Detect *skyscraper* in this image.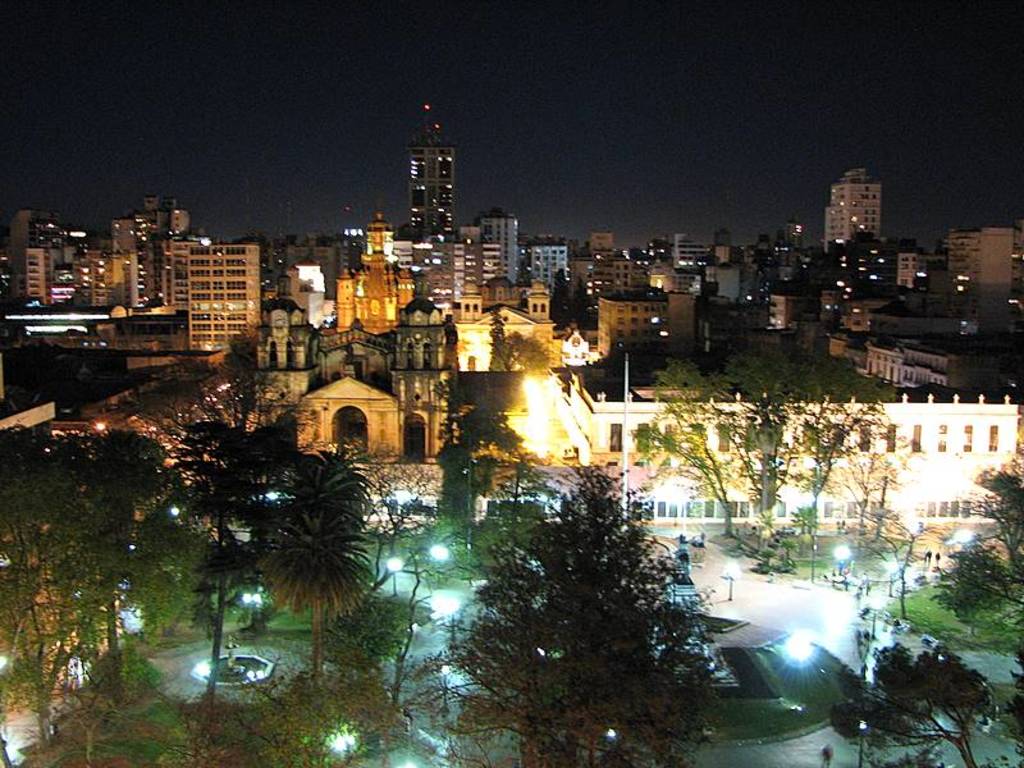
Detection: bbox=[410, 100, 456, 238].
